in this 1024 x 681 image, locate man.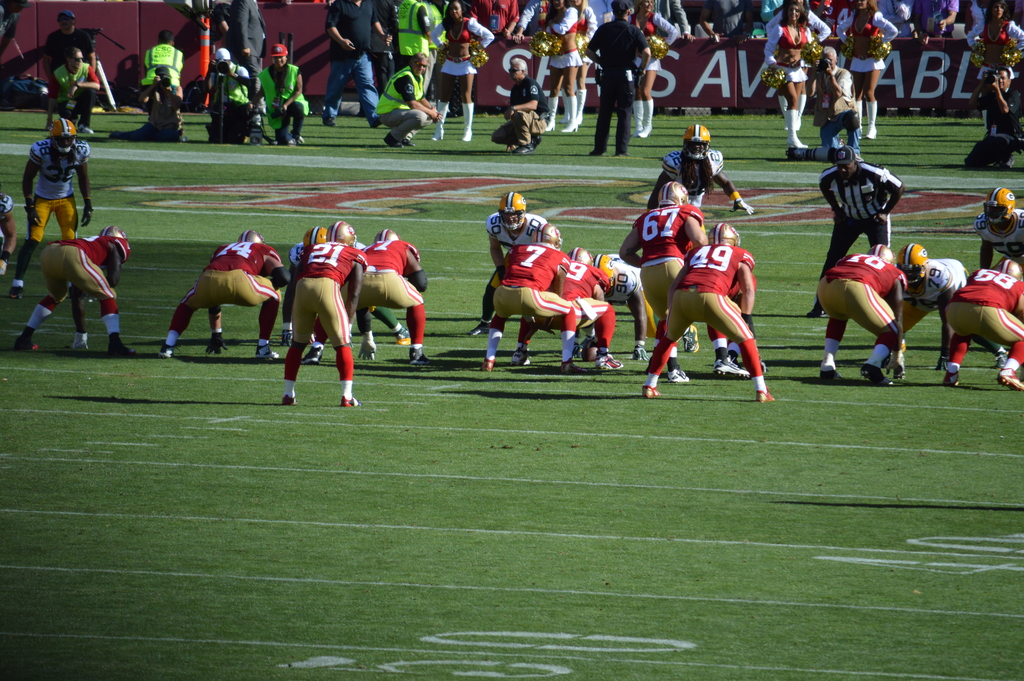
Bounding box: l=644, t=220, r=779, b=400.
